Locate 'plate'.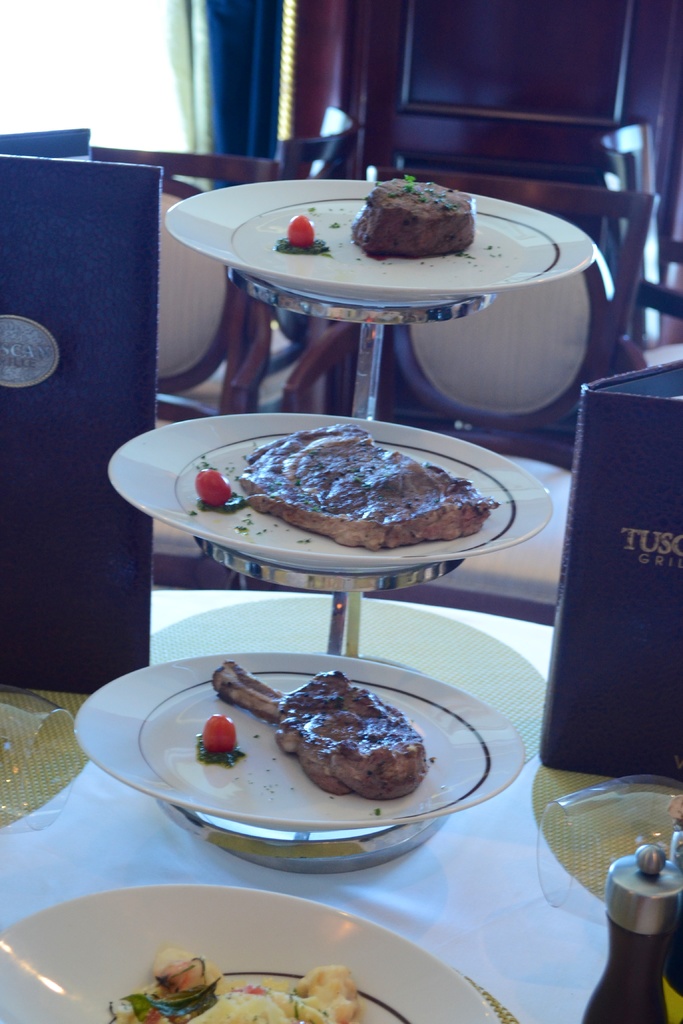
Bounding box: 97, 662, 495, 871.
